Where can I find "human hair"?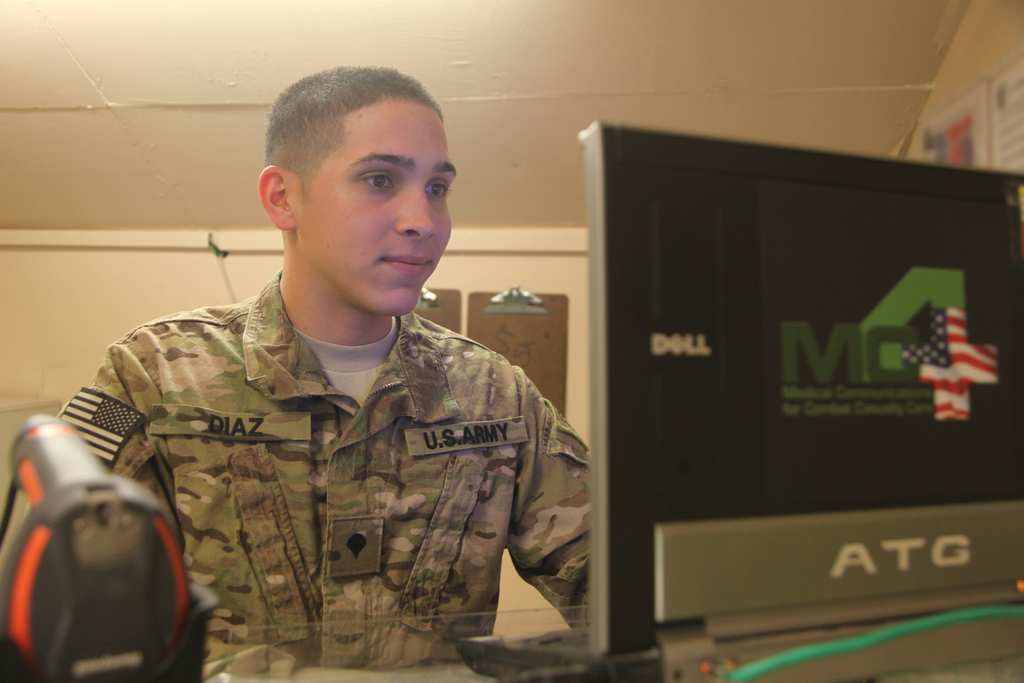
You can find it at 244 58 440 232.
